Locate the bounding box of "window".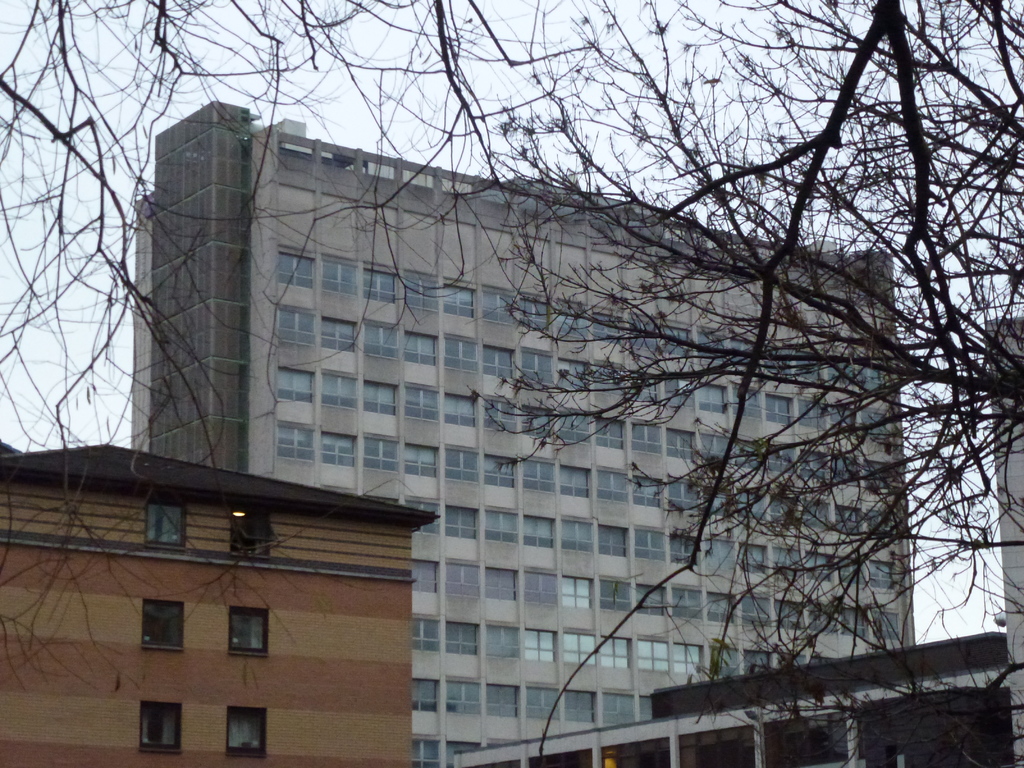
Bounding box: 484/289/524/330.
